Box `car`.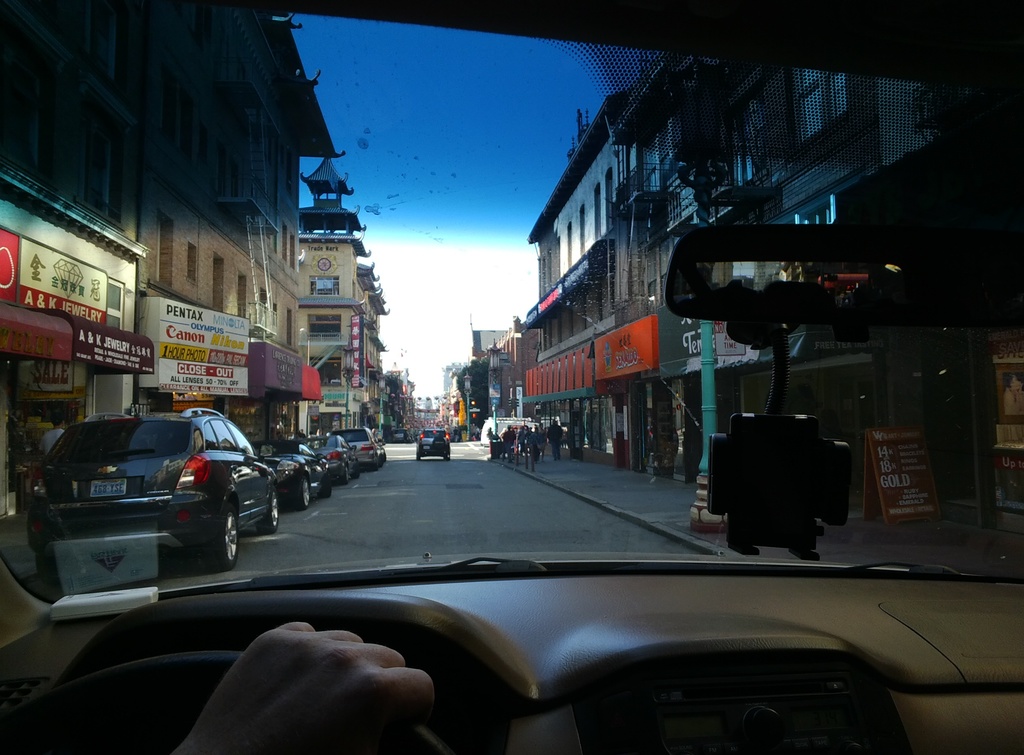
[left=28, top=404, right=280, bottom=565].
